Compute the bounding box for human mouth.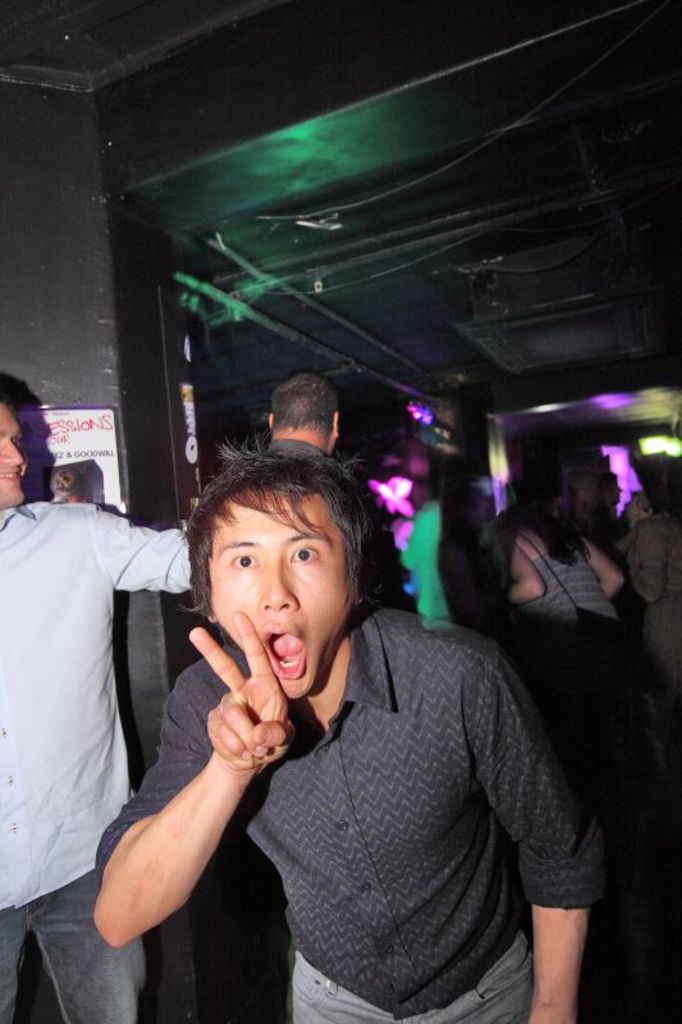
(x1=0, y1=463, x2=24, y2=475).
